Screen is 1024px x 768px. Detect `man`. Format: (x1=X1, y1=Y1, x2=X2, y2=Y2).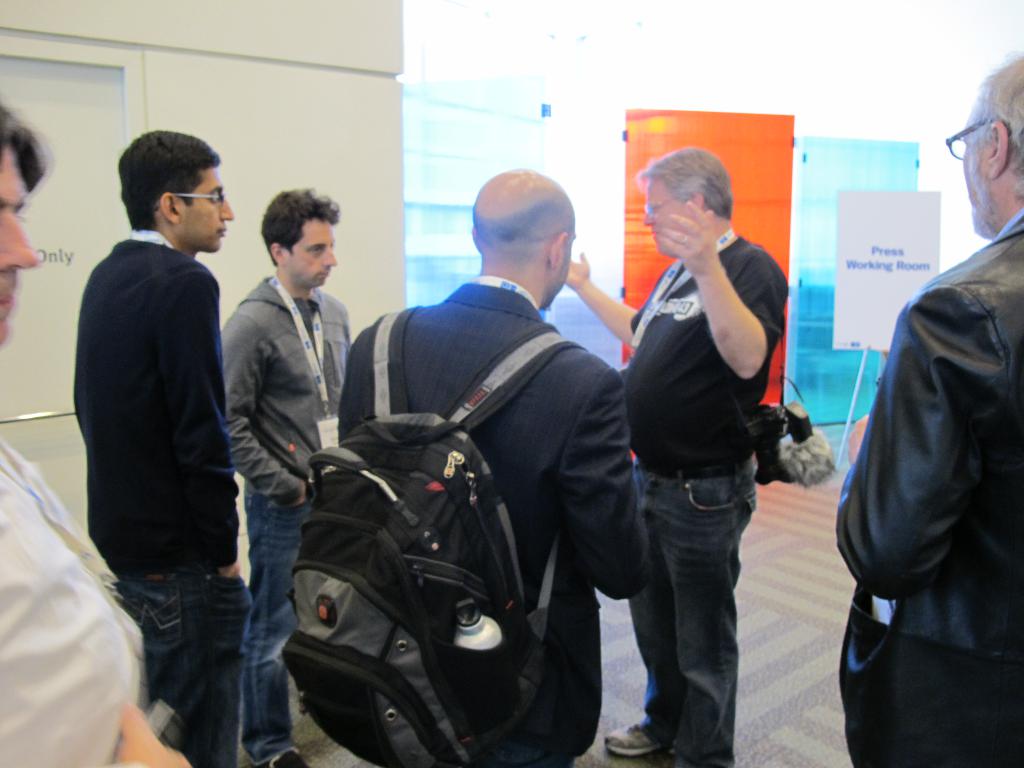
(x1=564, y1=146, x2=791, y2=767).
